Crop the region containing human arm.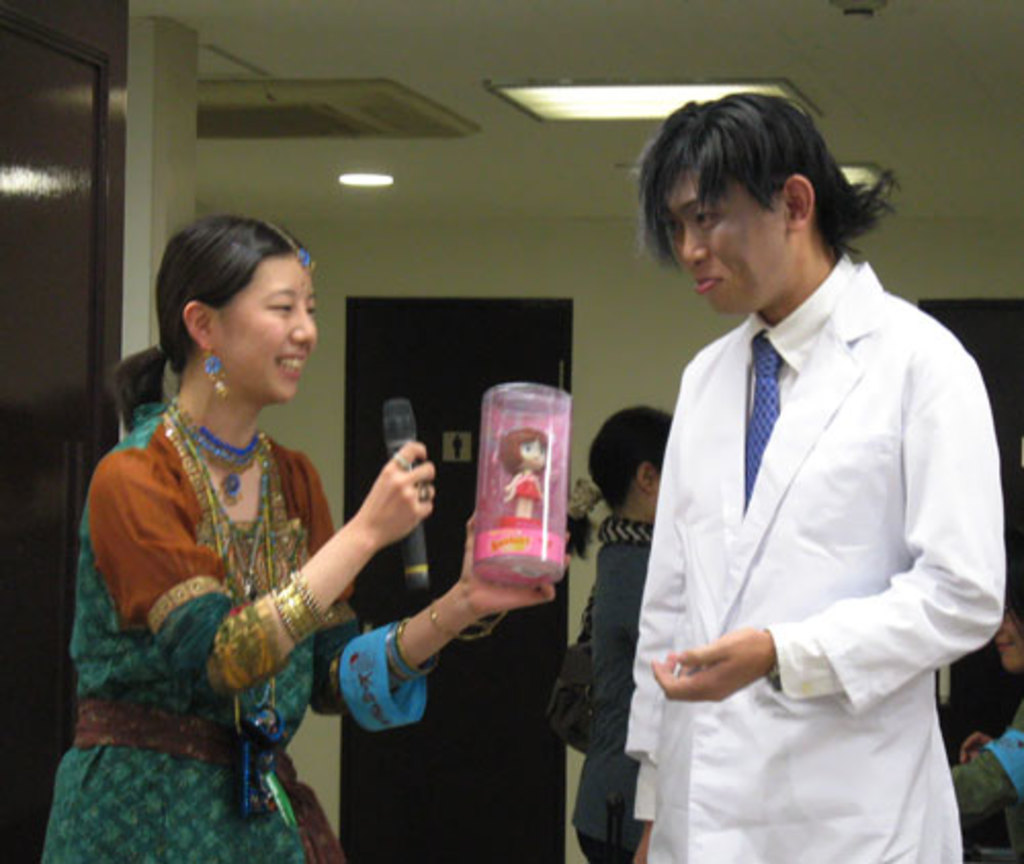
Crop region: box(88, 450, 436, 684).
